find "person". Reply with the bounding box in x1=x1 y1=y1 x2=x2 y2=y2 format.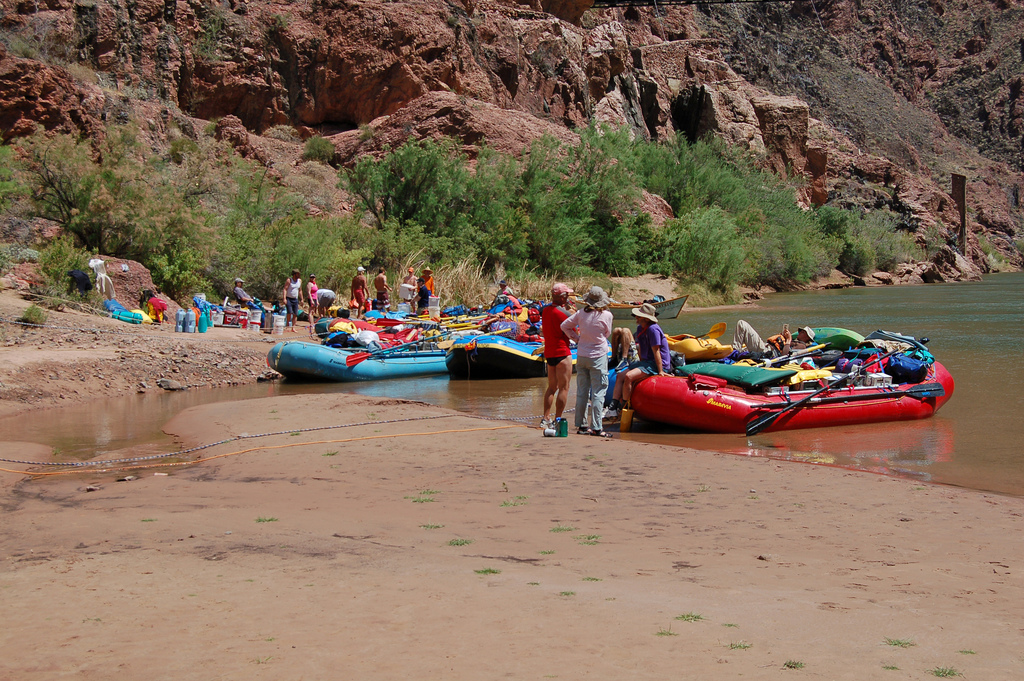
x1=278 y1=266 x2=301 y2=329.
